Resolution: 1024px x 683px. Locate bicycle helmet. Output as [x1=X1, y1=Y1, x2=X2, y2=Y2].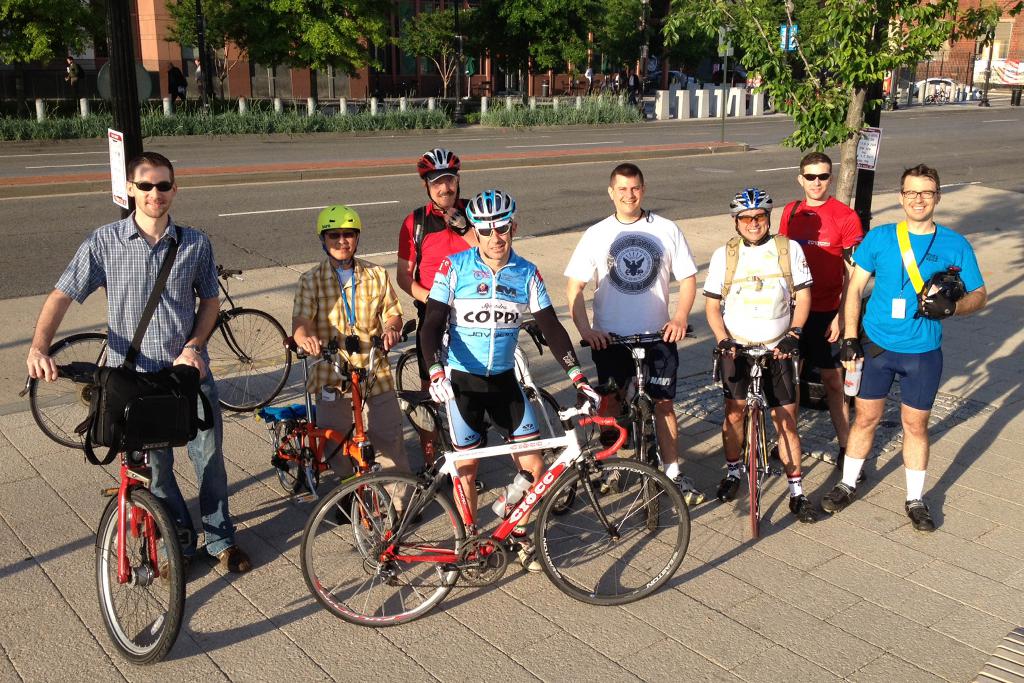
[x1=730, y1=188, x2=770, y2=211].
